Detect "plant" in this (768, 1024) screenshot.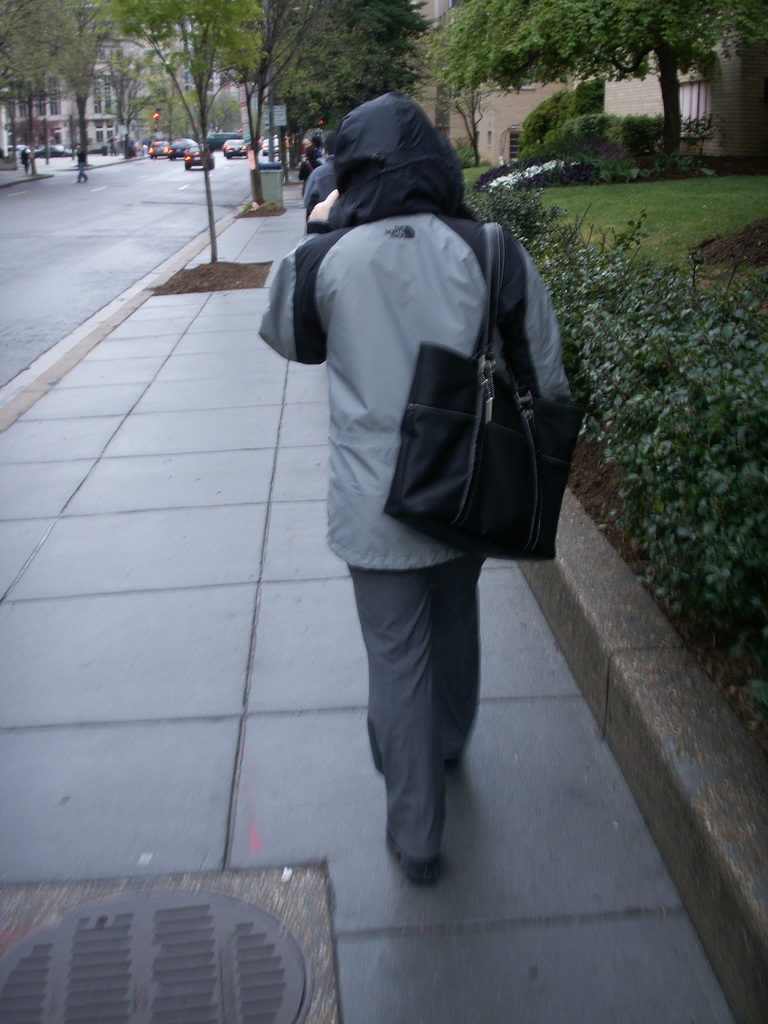
Detection: box=[506, 151, 767, 330].
